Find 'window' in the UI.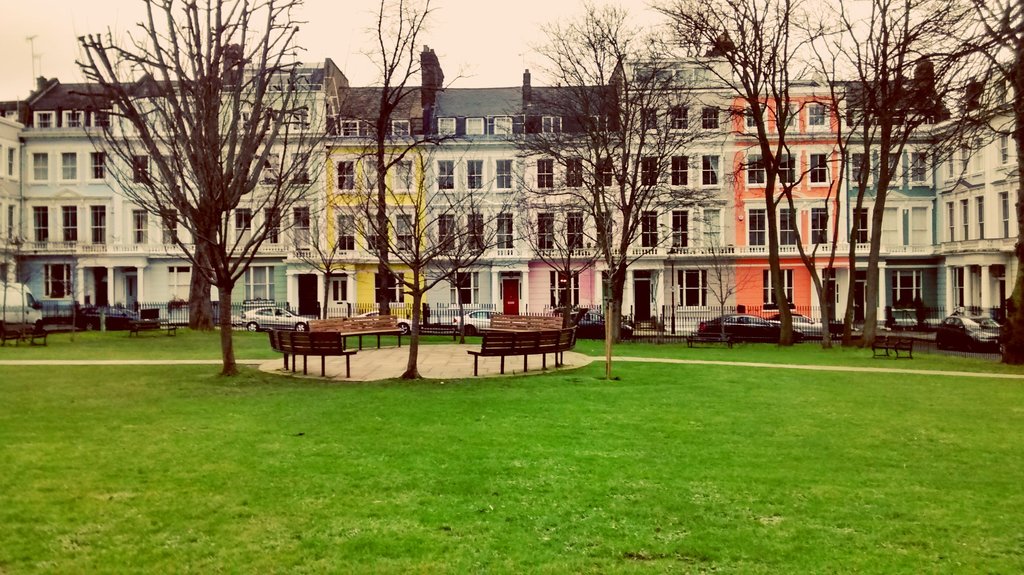
UI element at box(128, 209, 146, 246).
